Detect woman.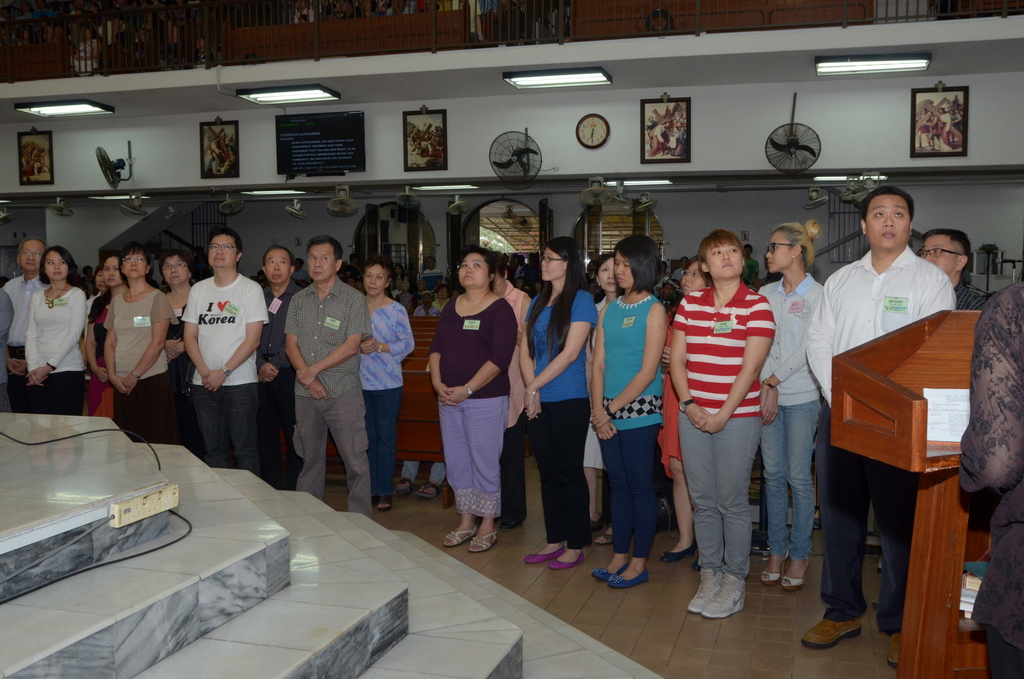
Detected at (101, 242, 173, 451).
